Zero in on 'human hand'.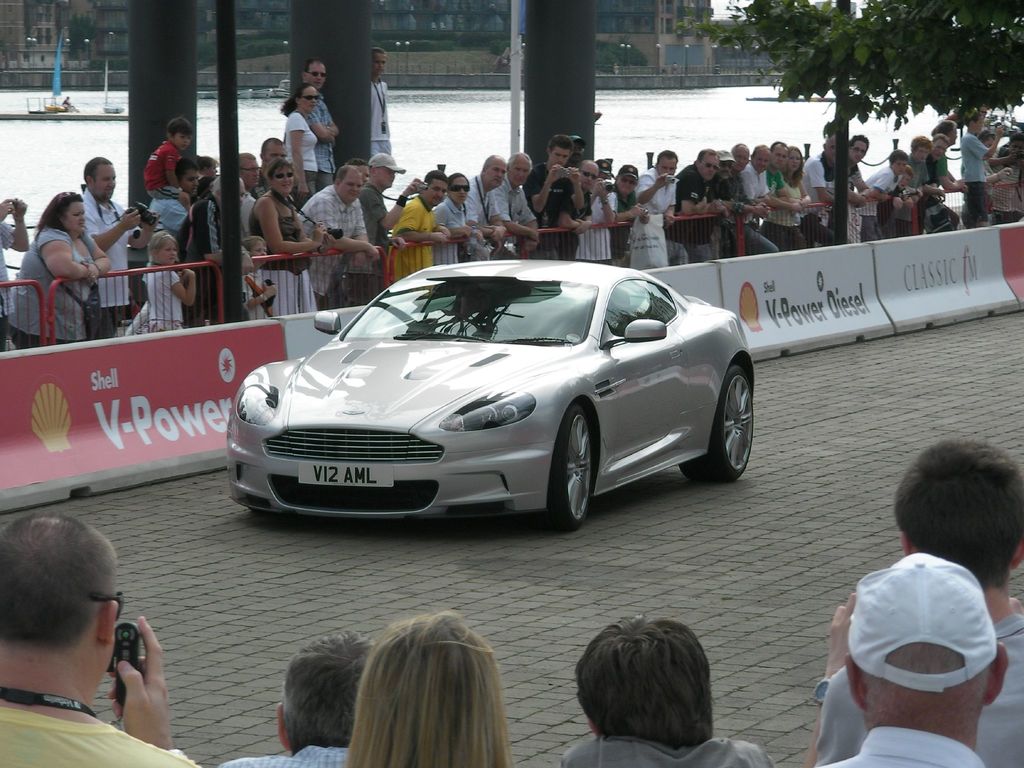
Zeroed in: bbox=[994, 124, 1006, 136].
